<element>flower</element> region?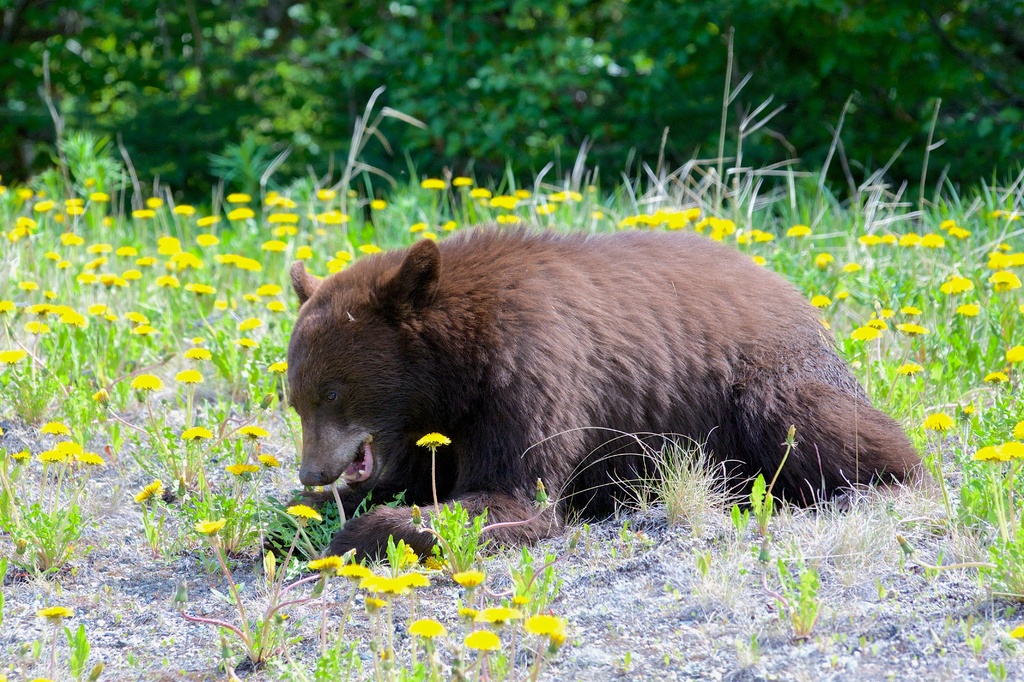
left=33, top=677, right=57, bottom=681
